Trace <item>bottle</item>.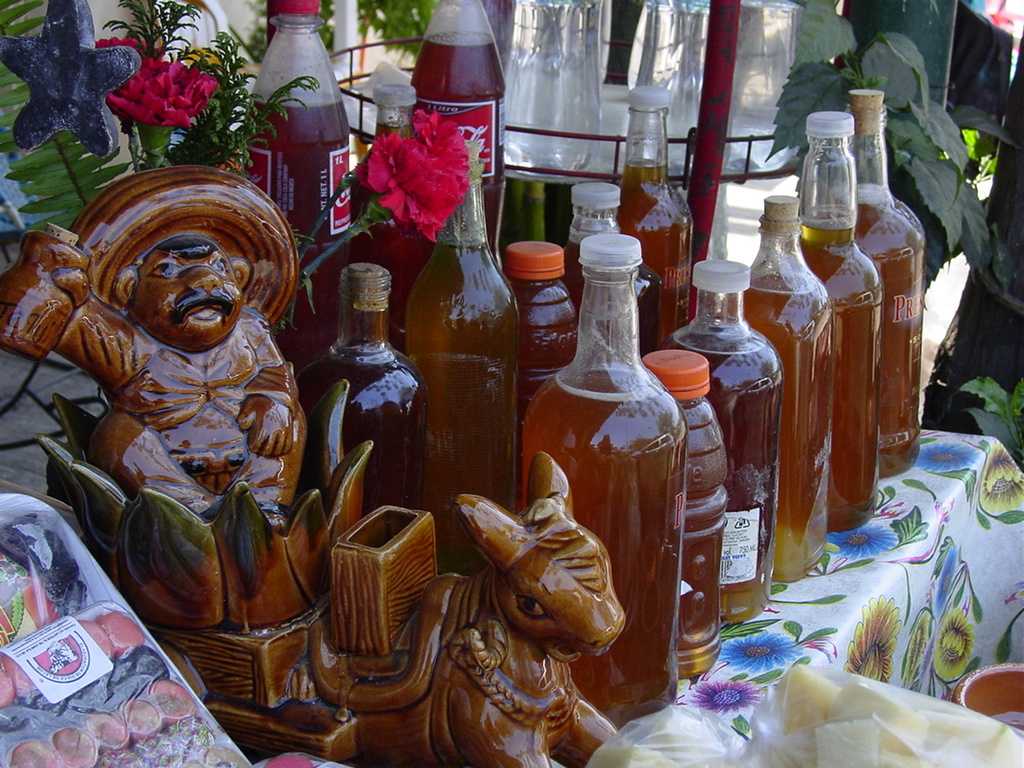
Traced to left=634, top=340, right=723, bottom=682.
